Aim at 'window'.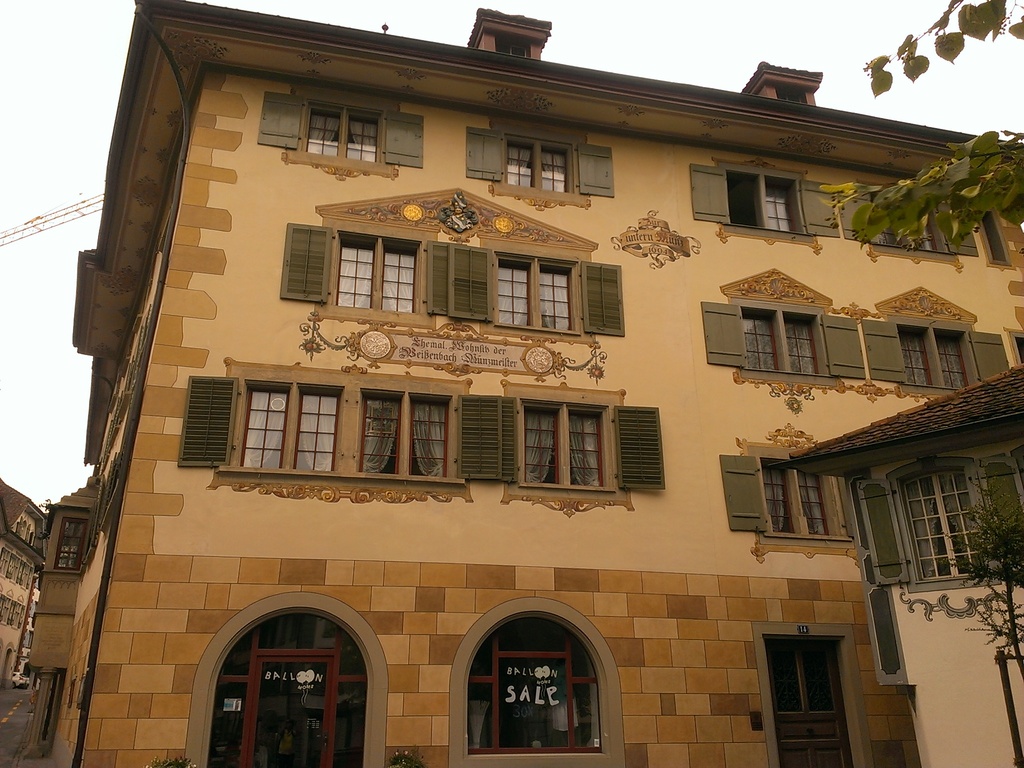
Aimed at crop(718, 447, 856, 553).
